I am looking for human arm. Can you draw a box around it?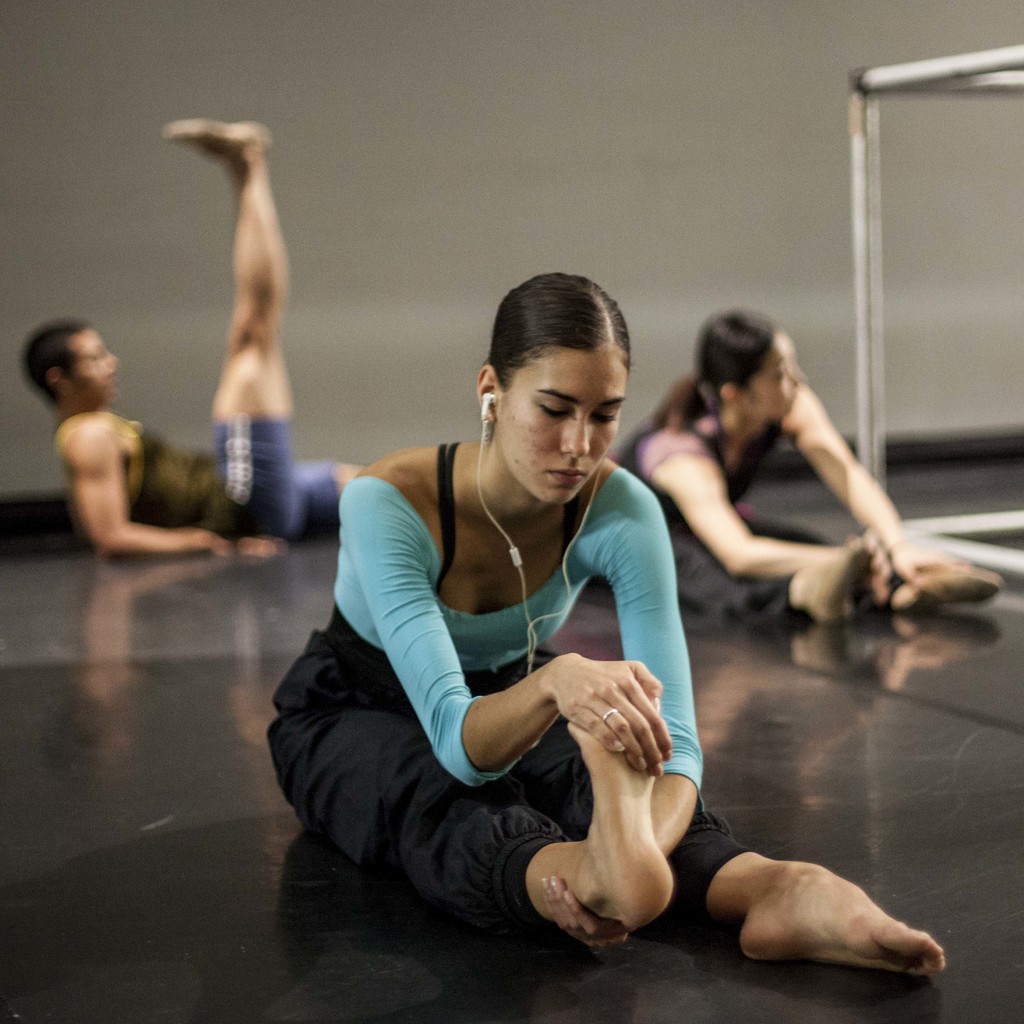
Sure, the bounding box is 782, 362, 922, 603.
